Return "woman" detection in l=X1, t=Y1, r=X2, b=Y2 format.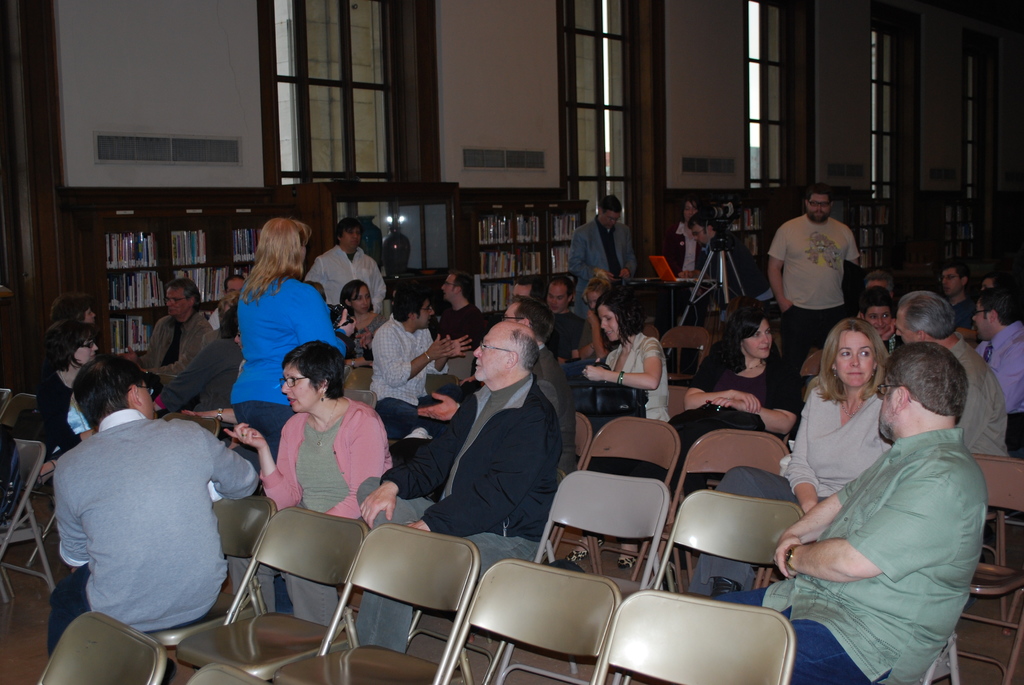
l=234, t=212, r=356, b=462.
